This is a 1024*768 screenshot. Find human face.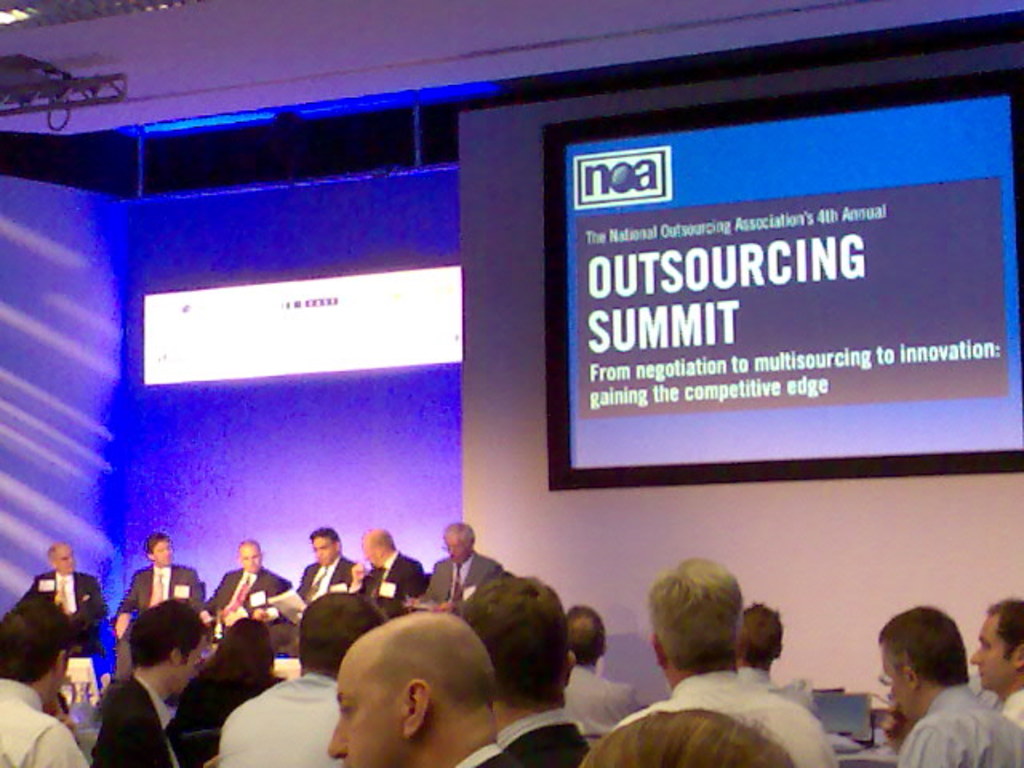
Bounding box: select_region(331, 658, 413, 766).
